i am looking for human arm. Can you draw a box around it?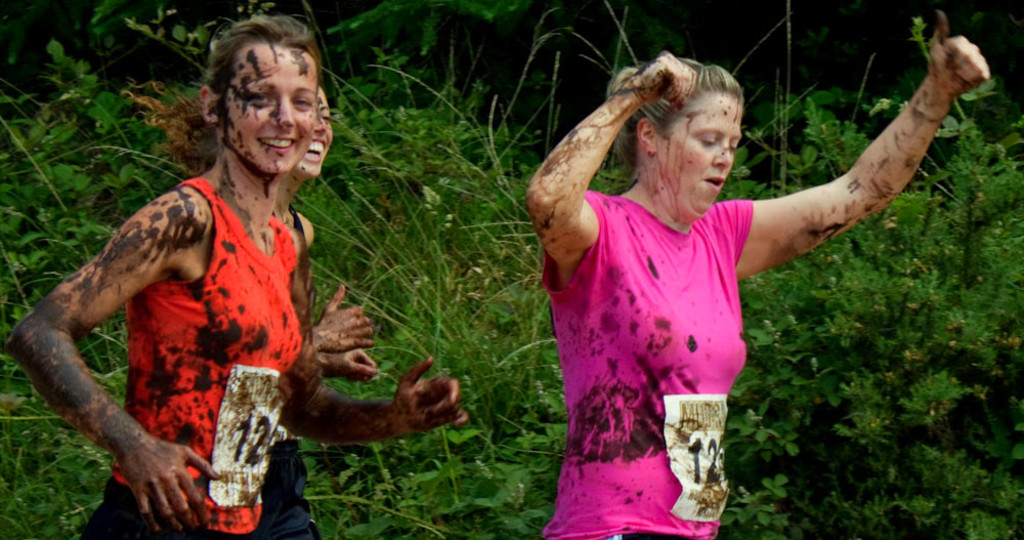
Sure, the bounding box is box(6, 188, 207, 535).
